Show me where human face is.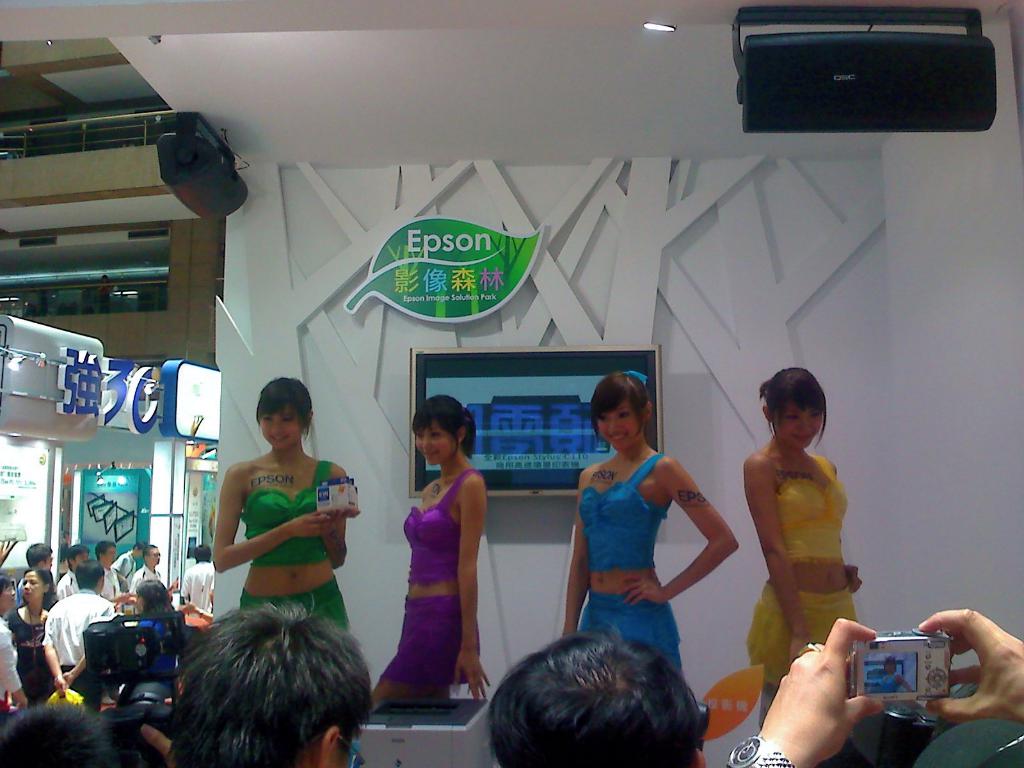
human face is at bbox(599, 402, 641, 451).
